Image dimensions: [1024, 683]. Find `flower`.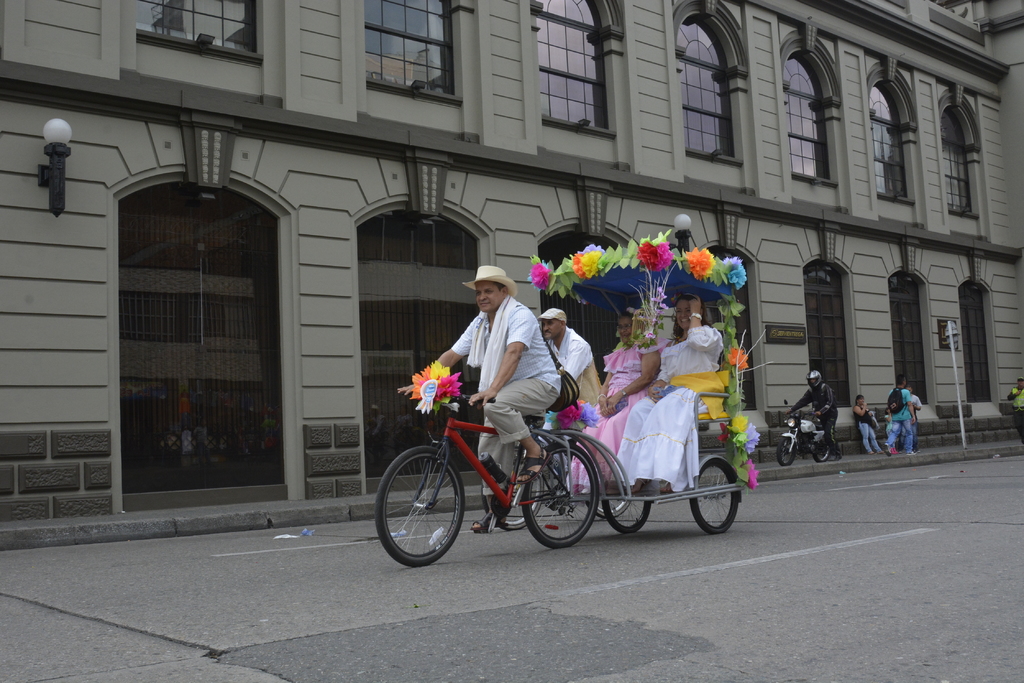
(390, 351, 466, 412).
